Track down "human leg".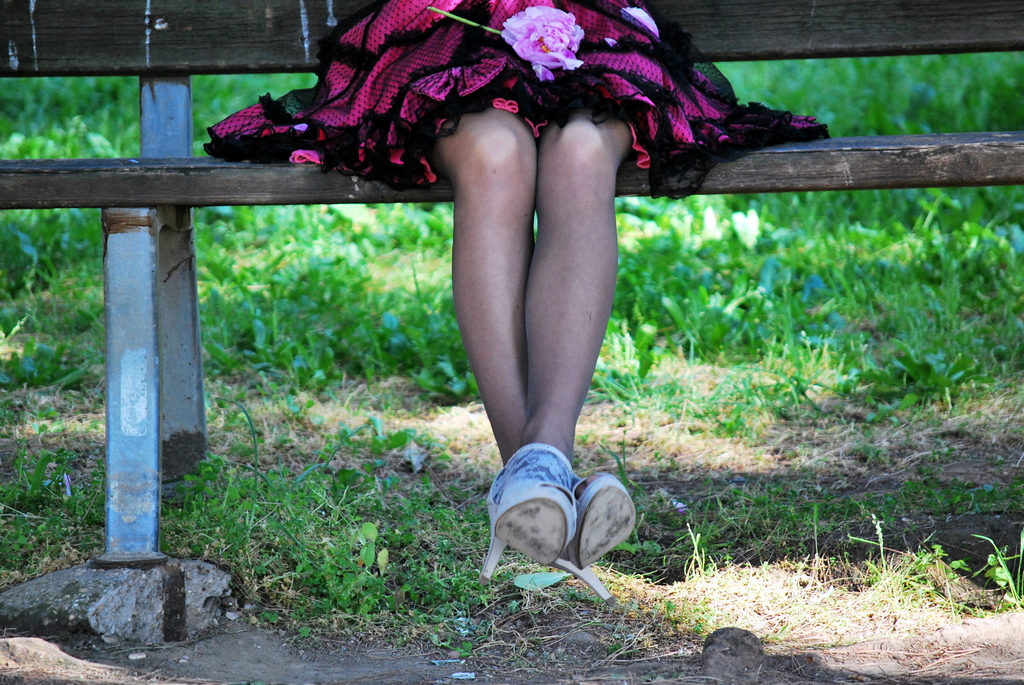
Tracked to 470 116 641 565.
